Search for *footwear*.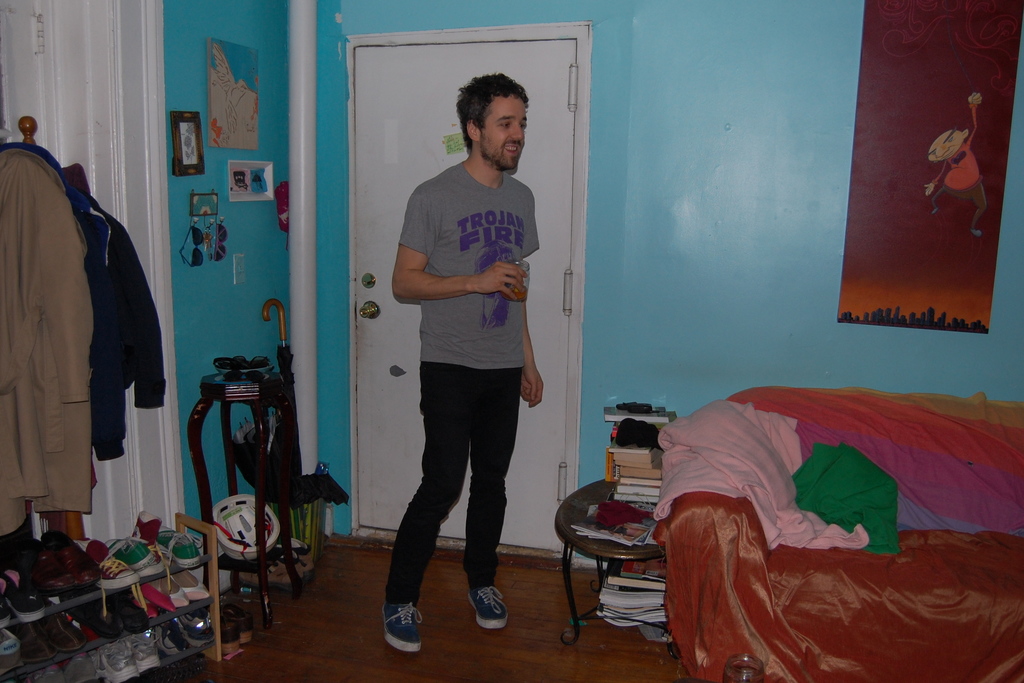
Found at [left=109, top=594, right=148, bottom=629].
